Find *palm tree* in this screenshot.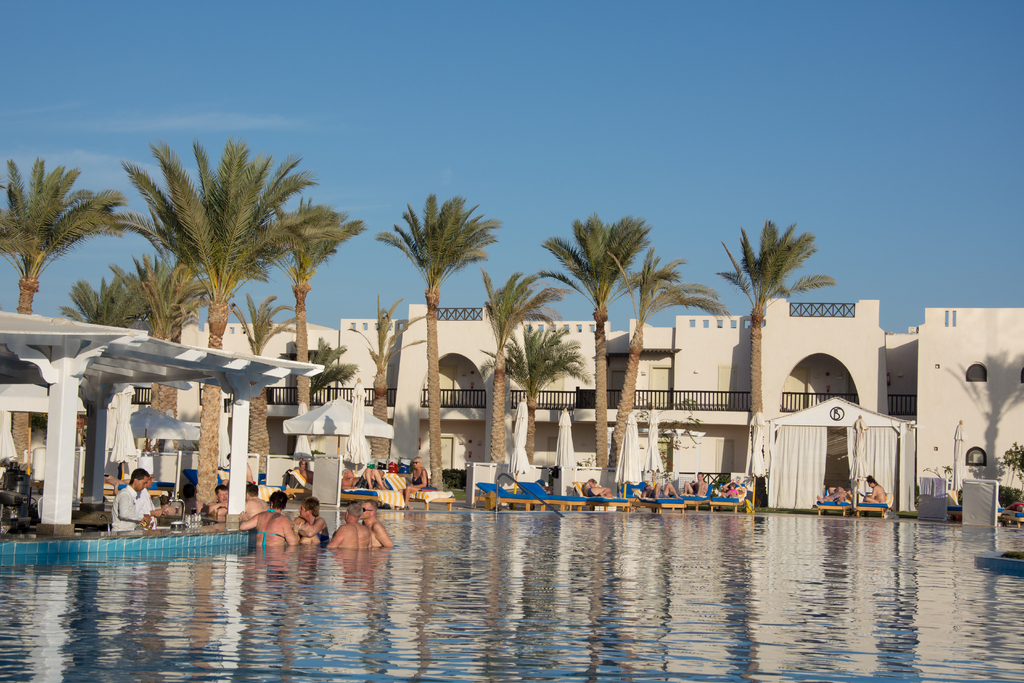
The bounding box for *palm tree* is bbox=[102, 138, 316, 539].
